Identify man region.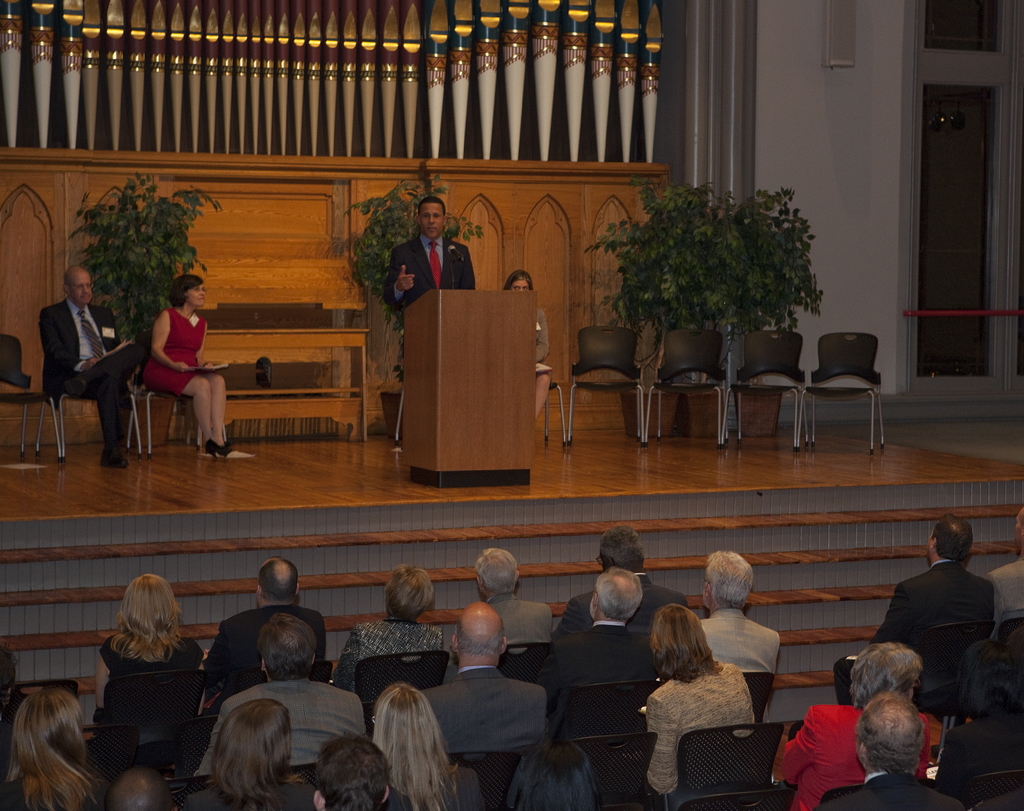
Region: detection(417, 602, 548, 750).
